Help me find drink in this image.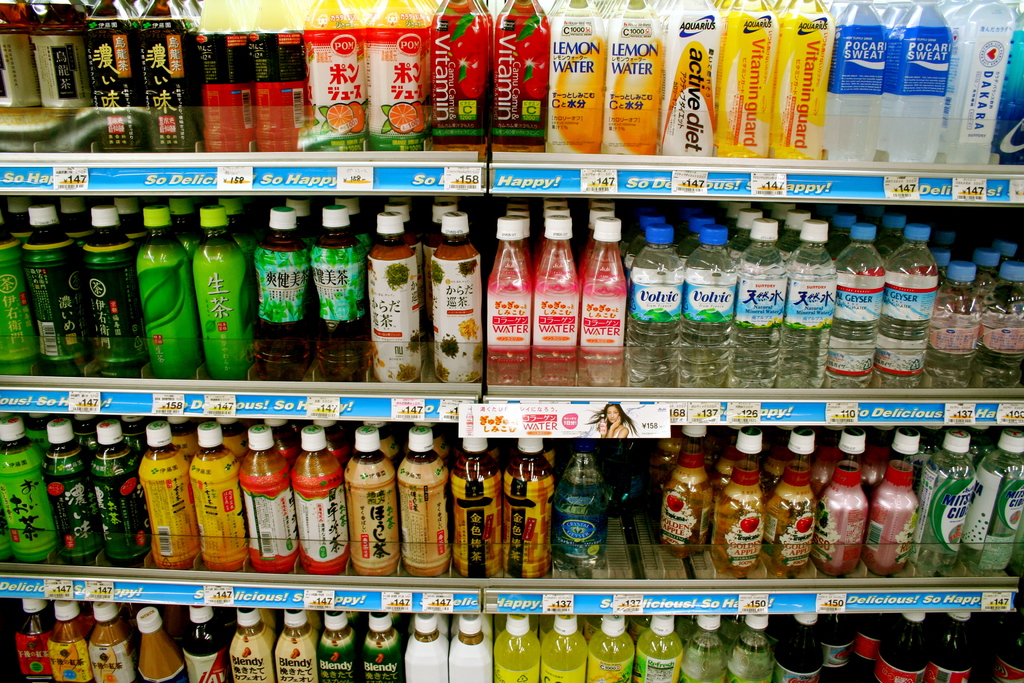
Found it: [74, 205, 141, 383].
